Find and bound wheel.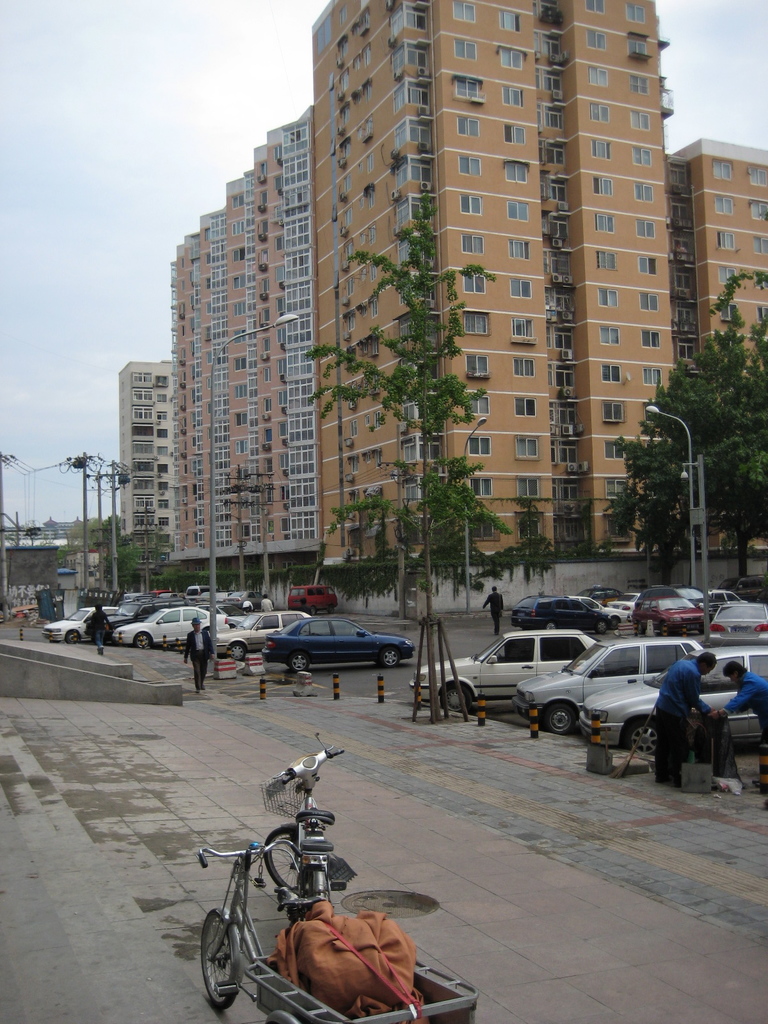
Bound: <box>543,613,559,630</box>.
